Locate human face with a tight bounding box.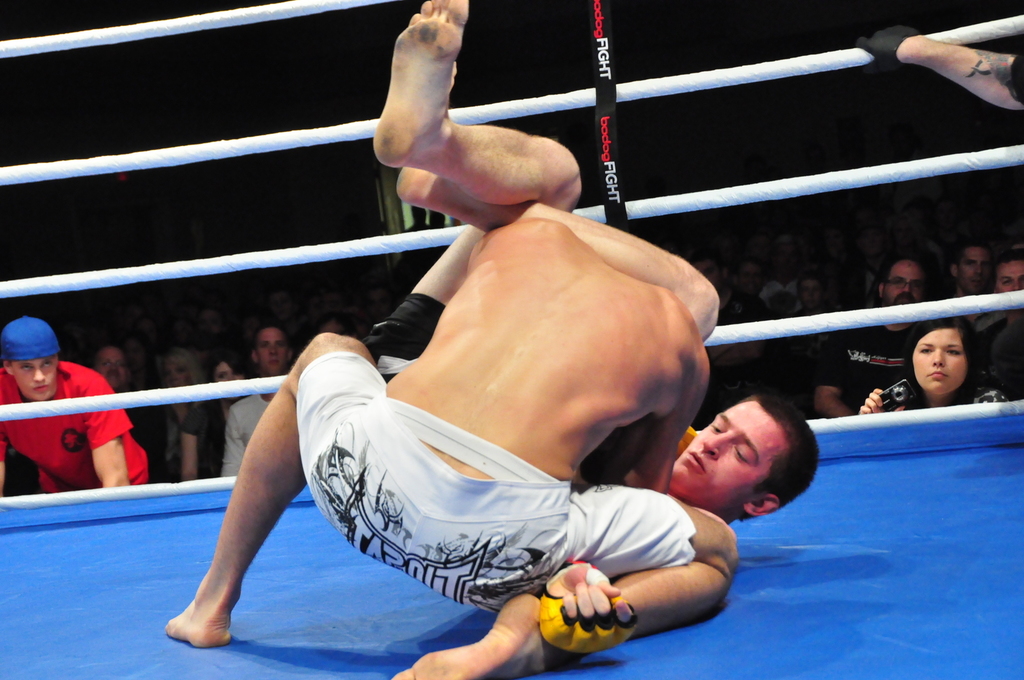
251:325:291:375.
